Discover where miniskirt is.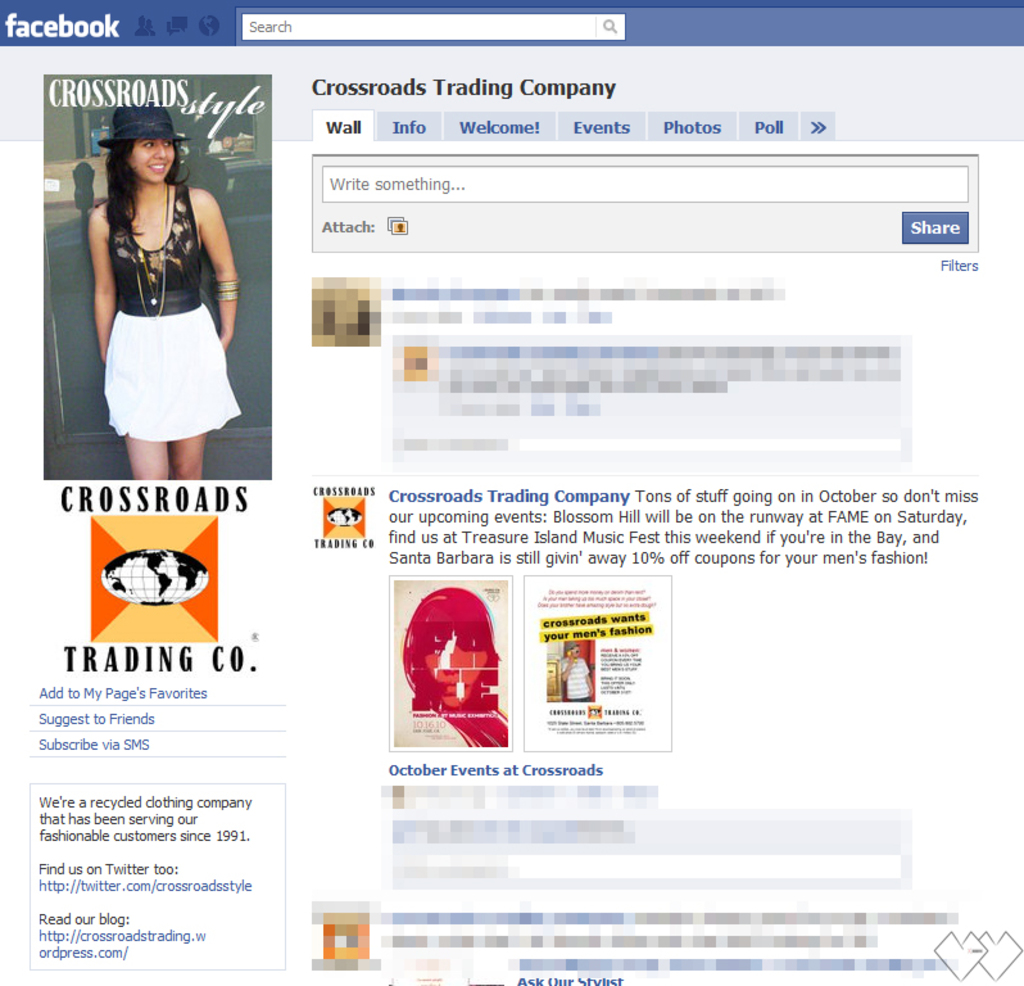
Discovered at region(100, 308, 244, 437).
